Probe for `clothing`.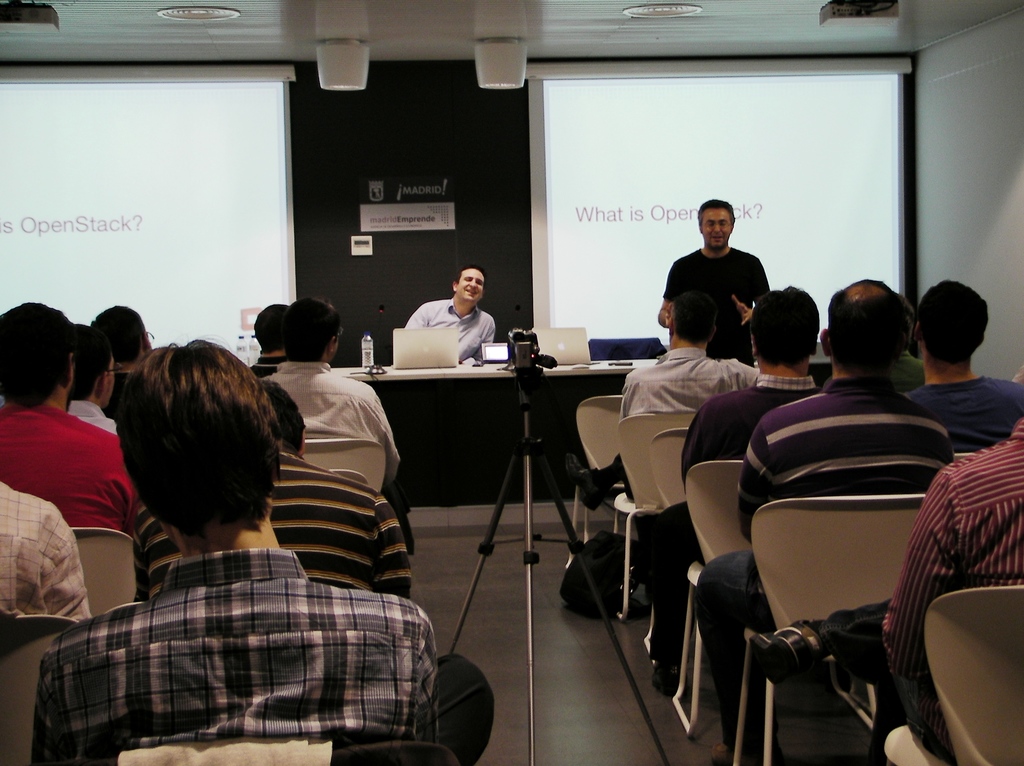
Probe result: region(0, 478, 90, 615).
